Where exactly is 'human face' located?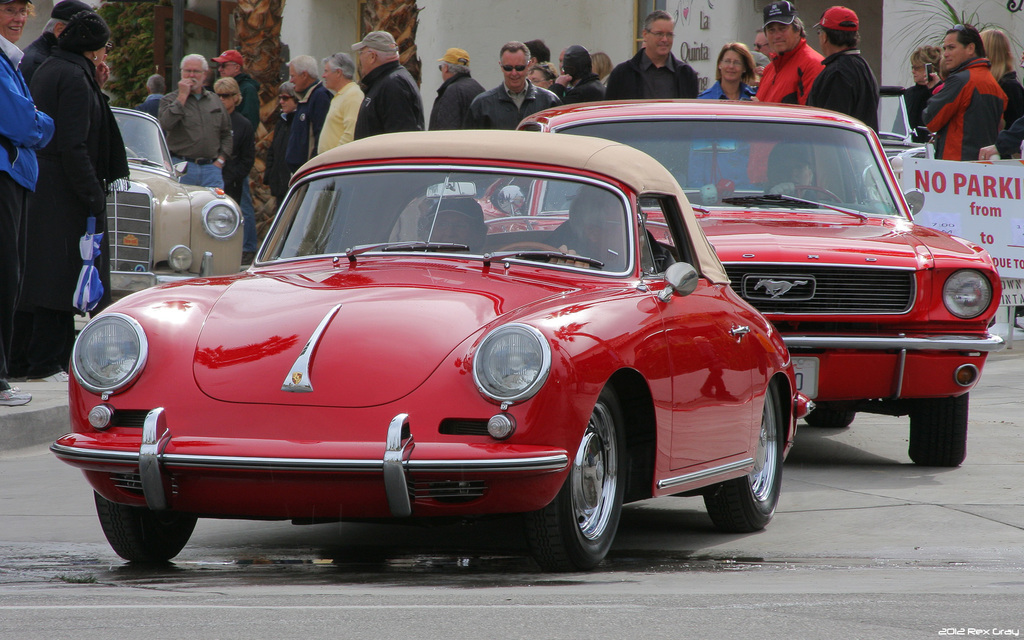
Its bounding box is [left=0, top=0, right=30, bottom=38].
